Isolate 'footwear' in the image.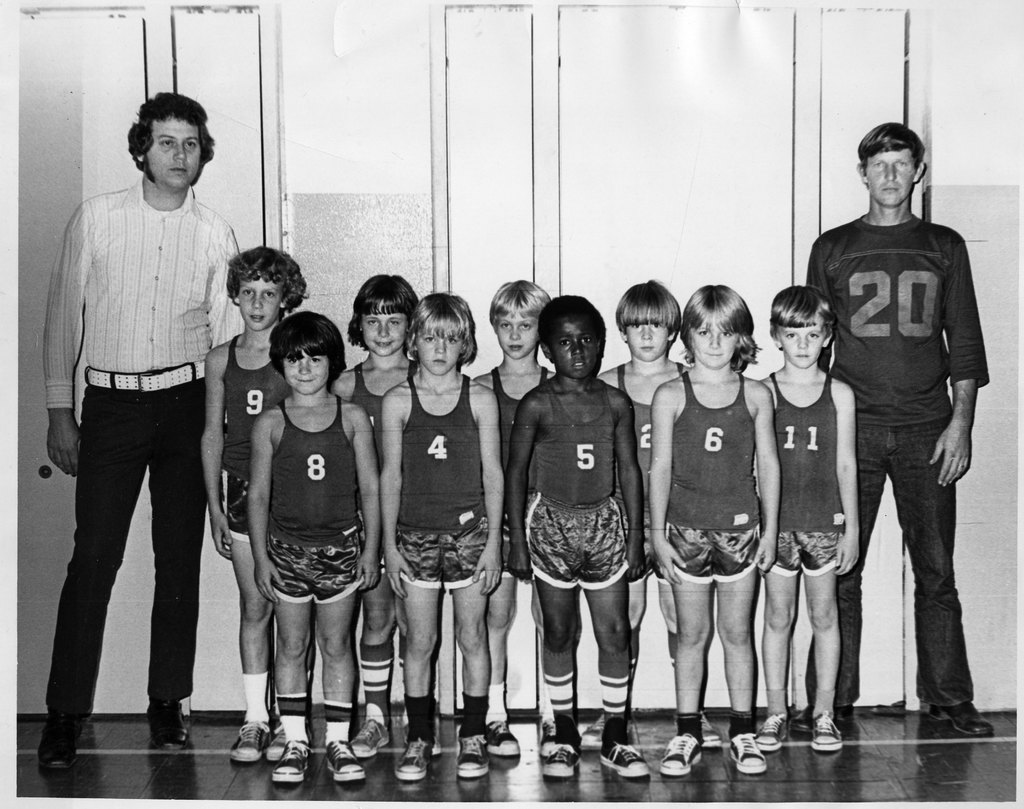
Isolated region: region(486, 717, 523, 762).
